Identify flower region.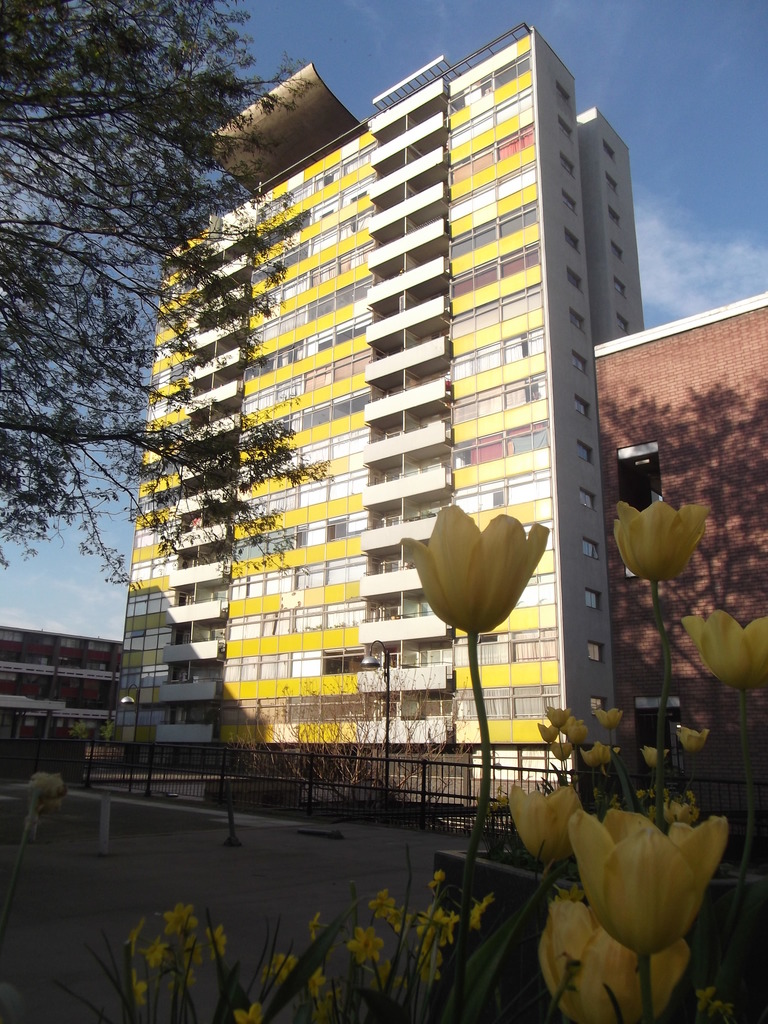
Region: 305 970 320 996.
